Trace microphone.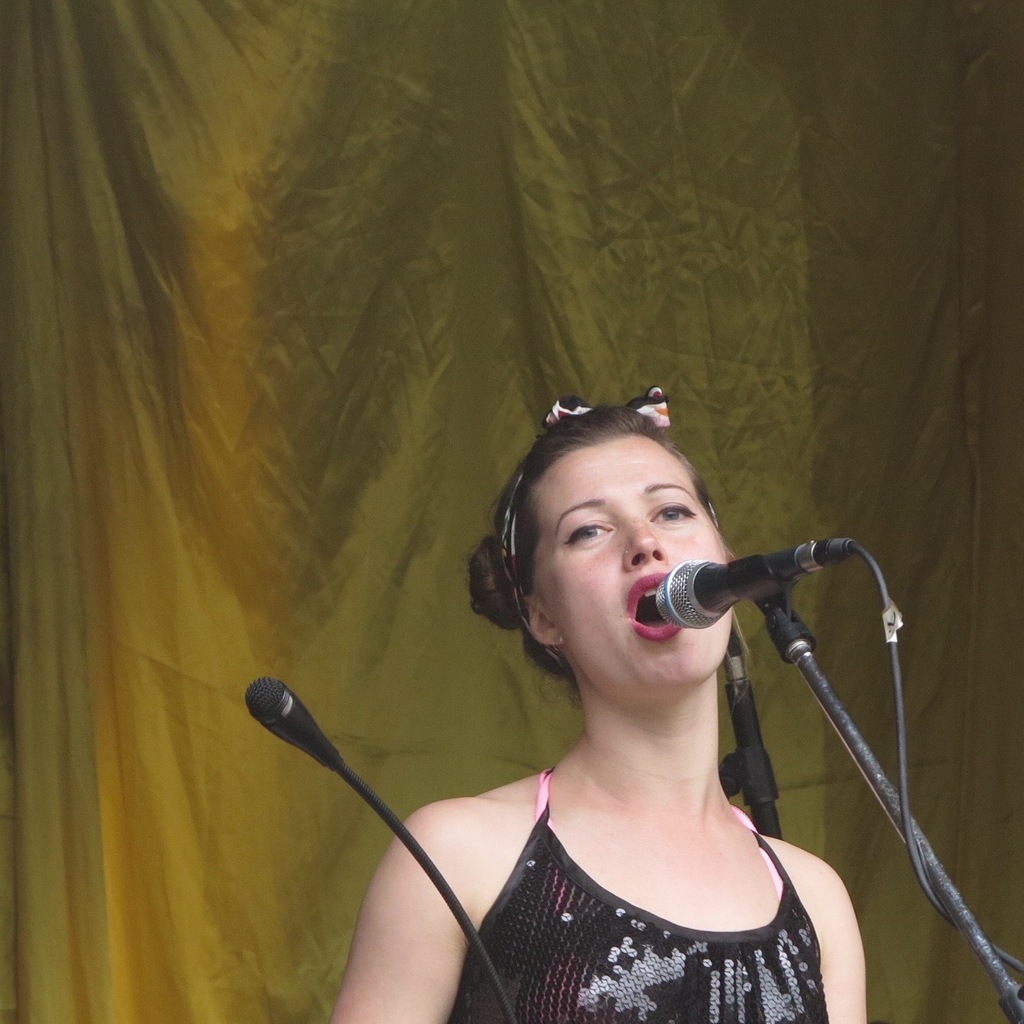
Traced to 660, 538, 846, 631.
